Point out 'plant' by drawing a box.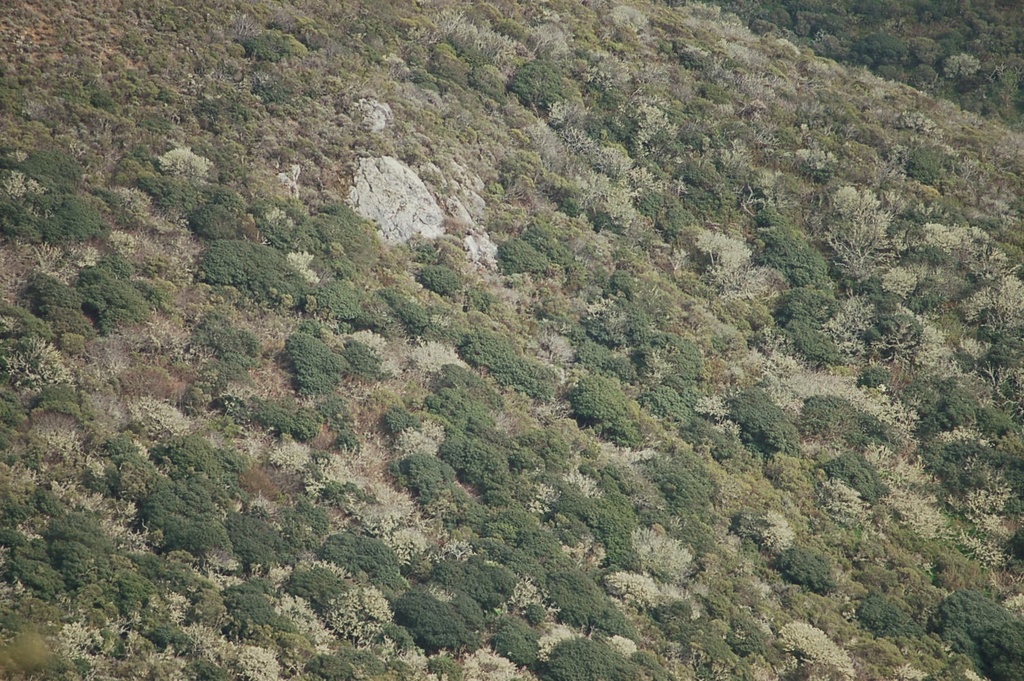
x1=284, y1=321, x2=346, y2=398.
